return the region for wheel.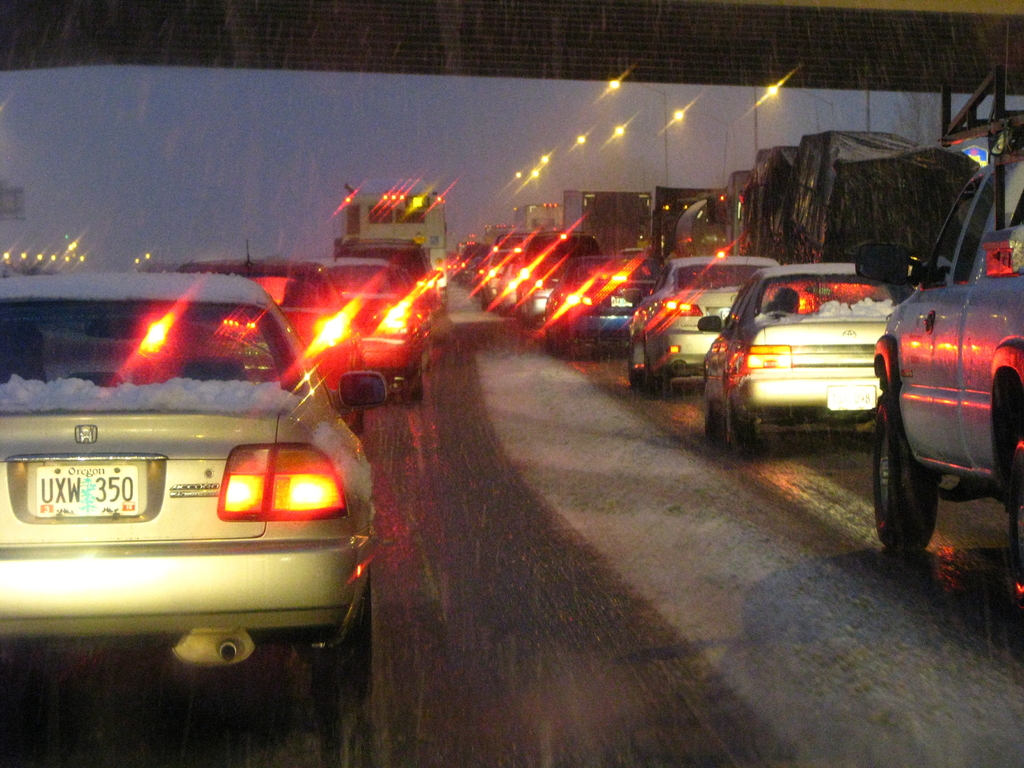
[703,410,732,445].
